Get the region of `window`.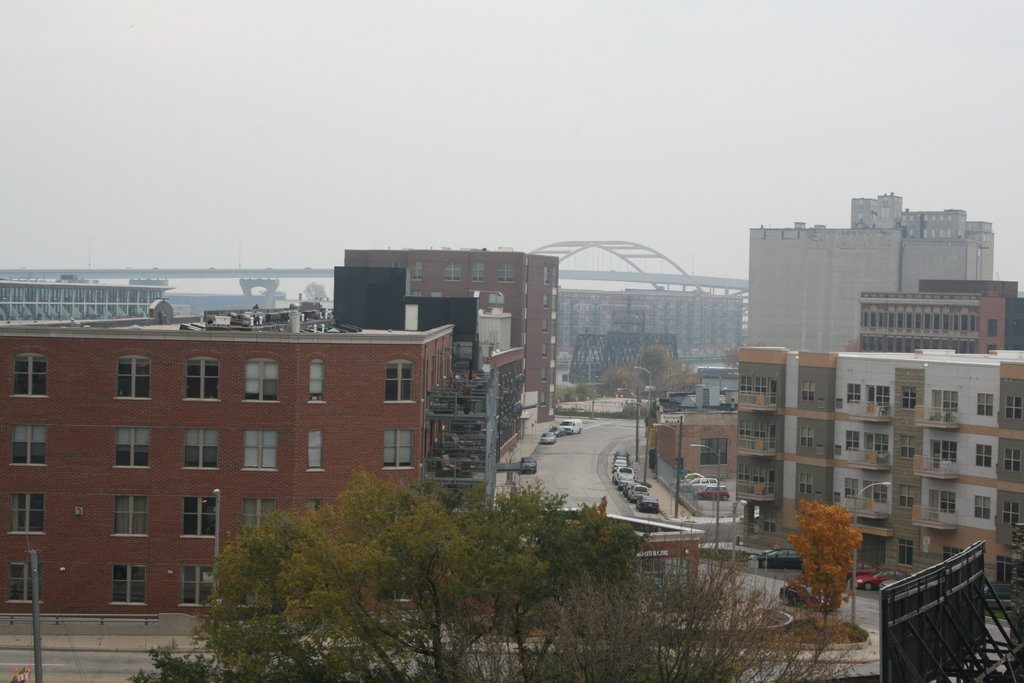
[x1=314, y1=357, x2=323, y2=397].
